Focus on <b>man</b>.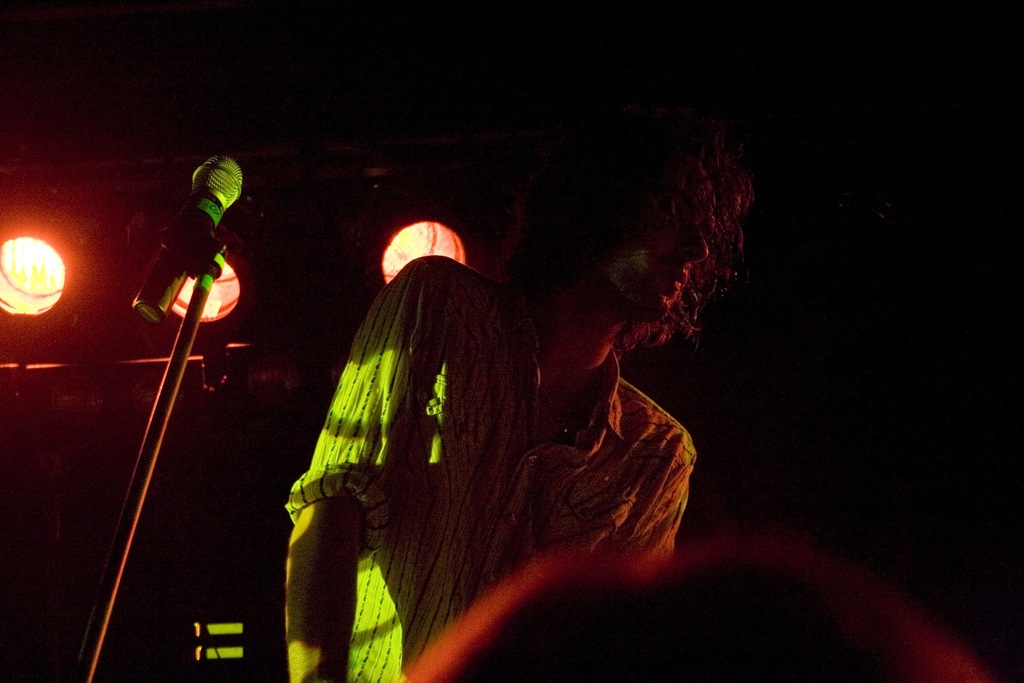
Focused at box(287, 92, 752, 682).
